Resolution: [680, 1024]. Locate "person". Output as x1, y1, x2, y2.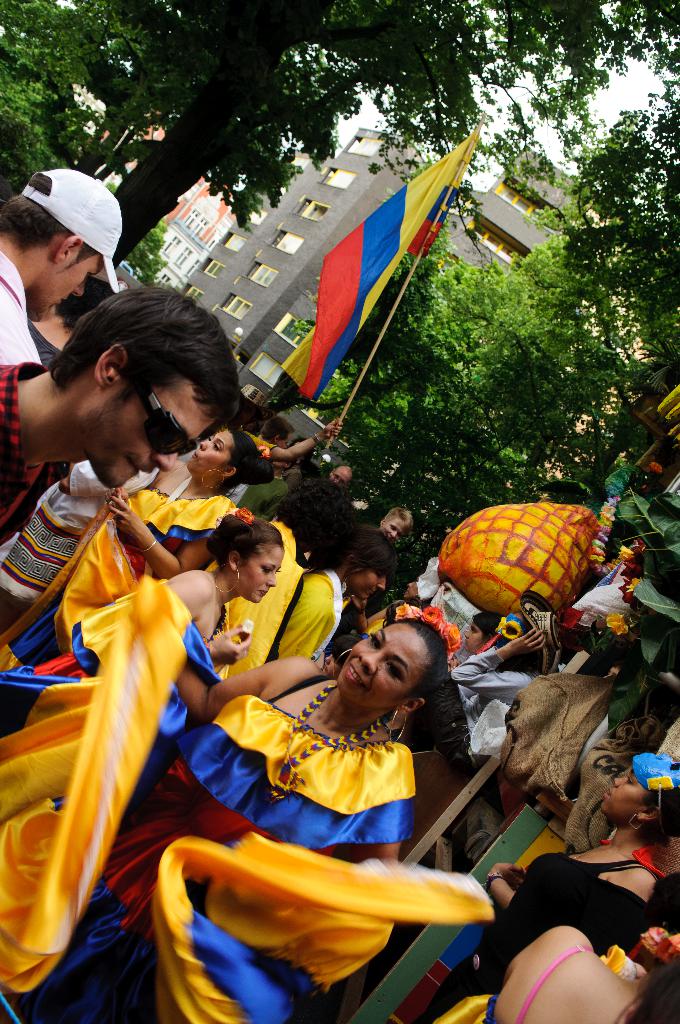
431, 874, 679, 1023.
